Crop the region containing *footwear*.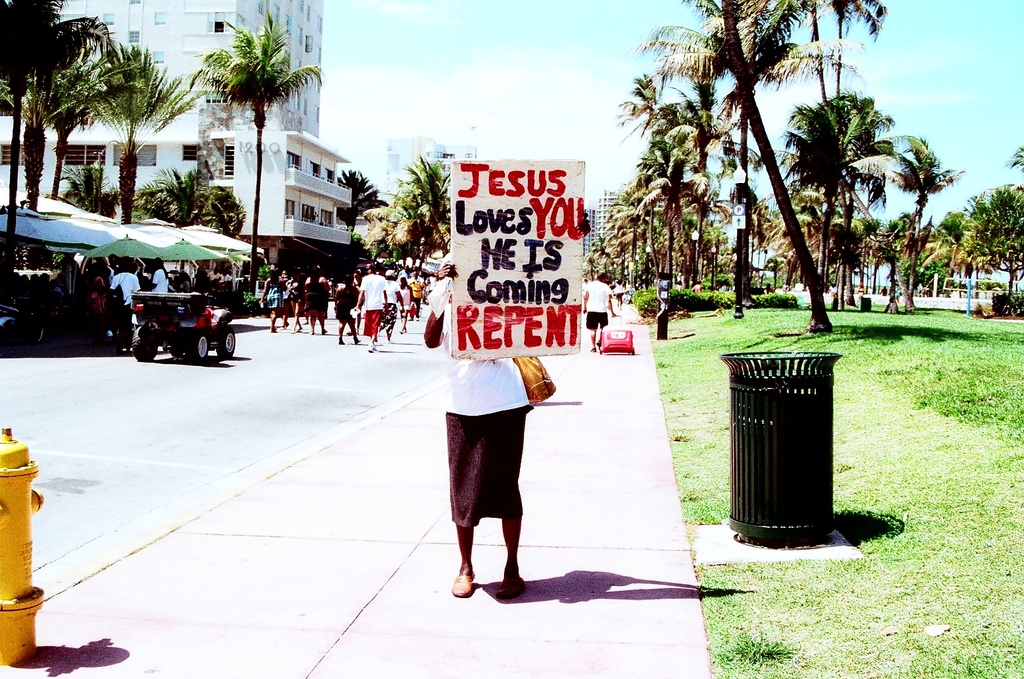
Crop region: bbox(338, 336, 345, 344).
